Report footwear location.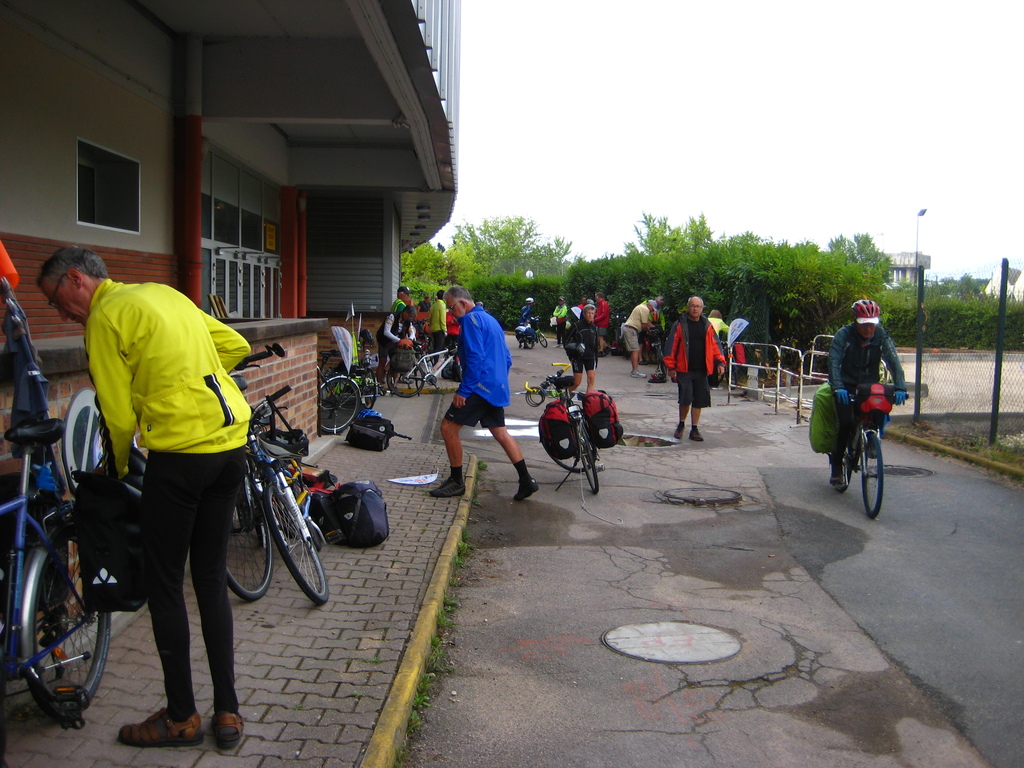
Report: [left=606, top=344, right=611, bottom=353].
